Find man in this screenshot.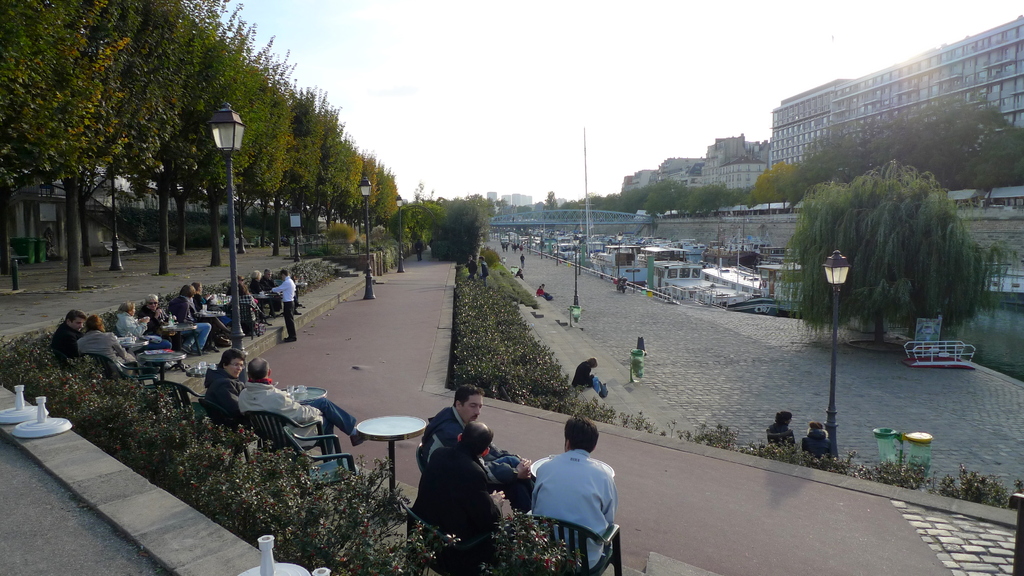
The bounding box for man is region(75, 312, 136, 382).
